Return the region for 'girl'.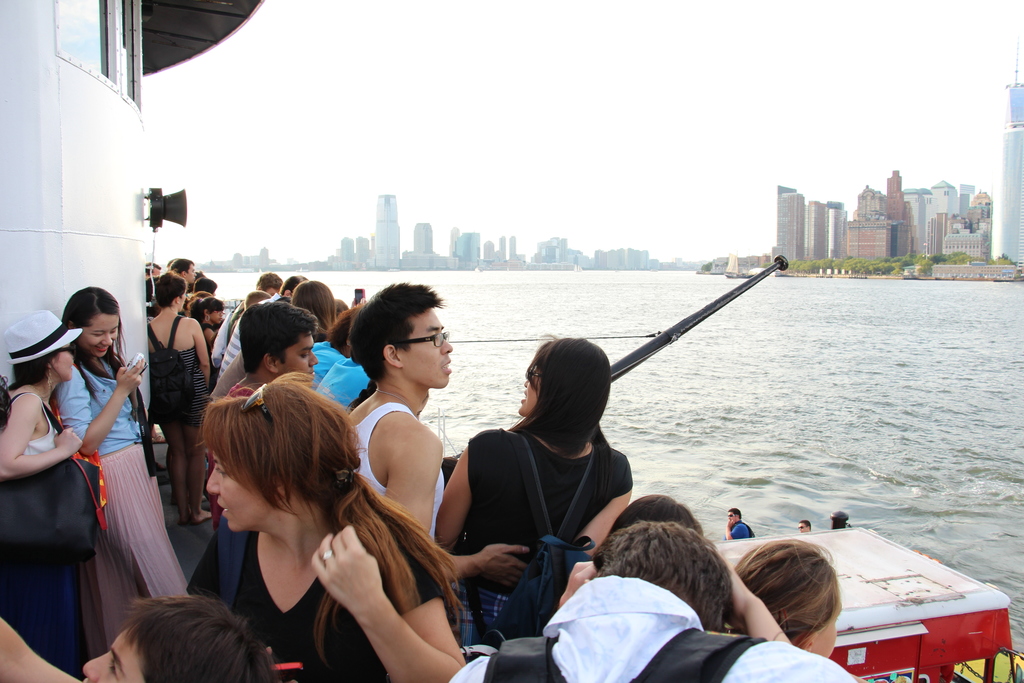
(200,369,467,682).
